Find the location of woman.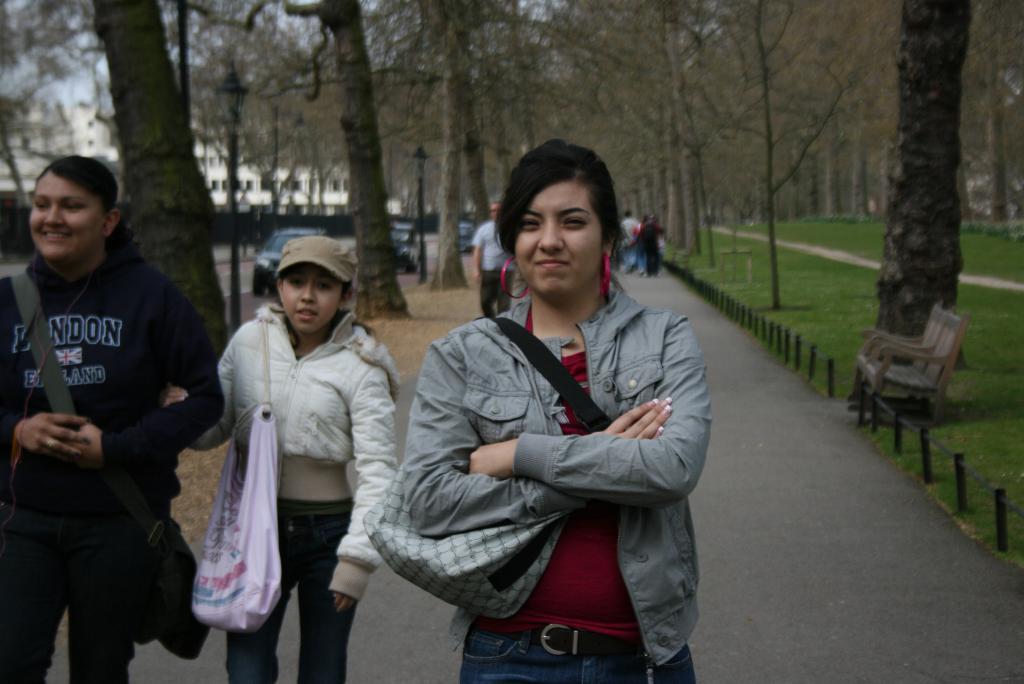
Location: x1=0 y1=152 x2=228 y2=683.
